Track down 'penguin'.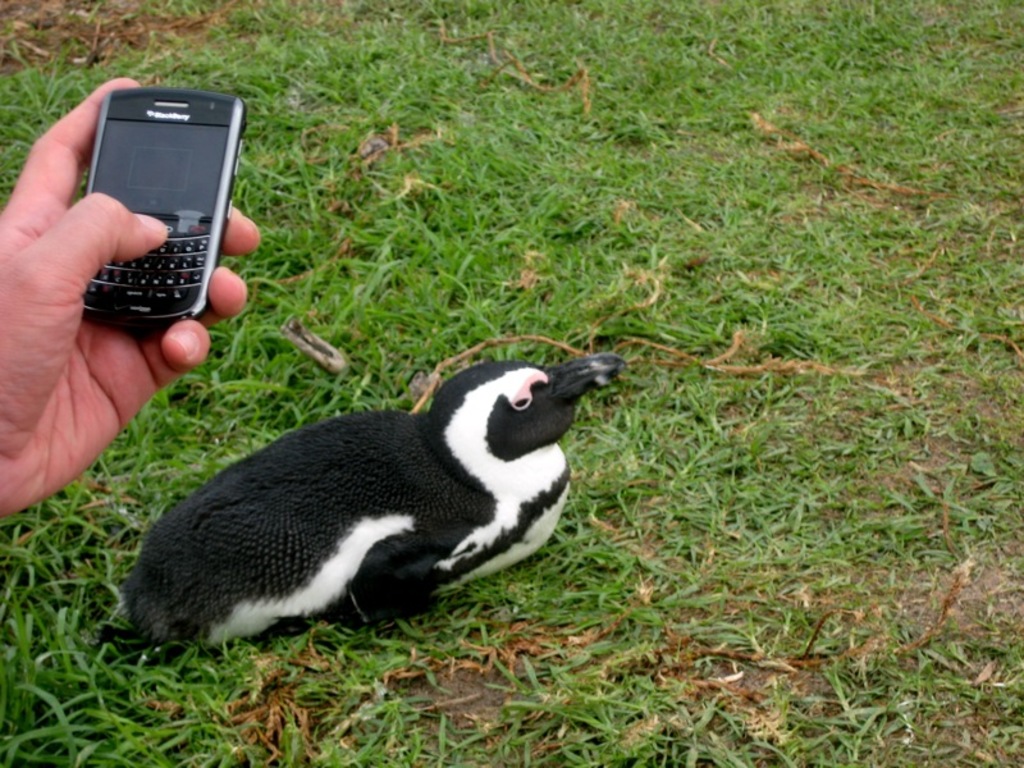
Tracked to [x1=96, y1=346, x2=626, y2=668].
